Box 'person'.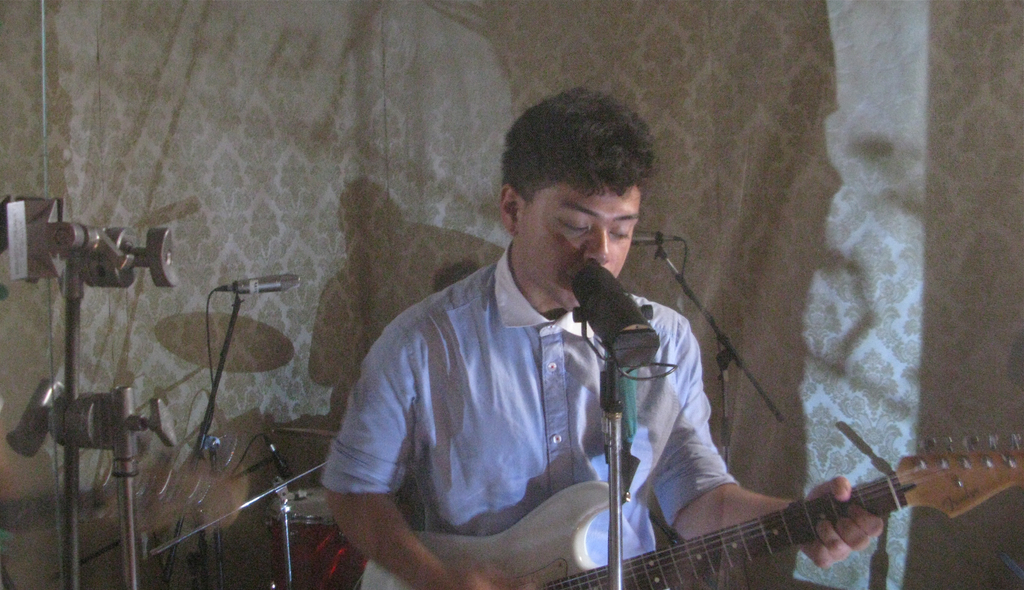
<bbox>326, 68, 879, 589</bbox>.
